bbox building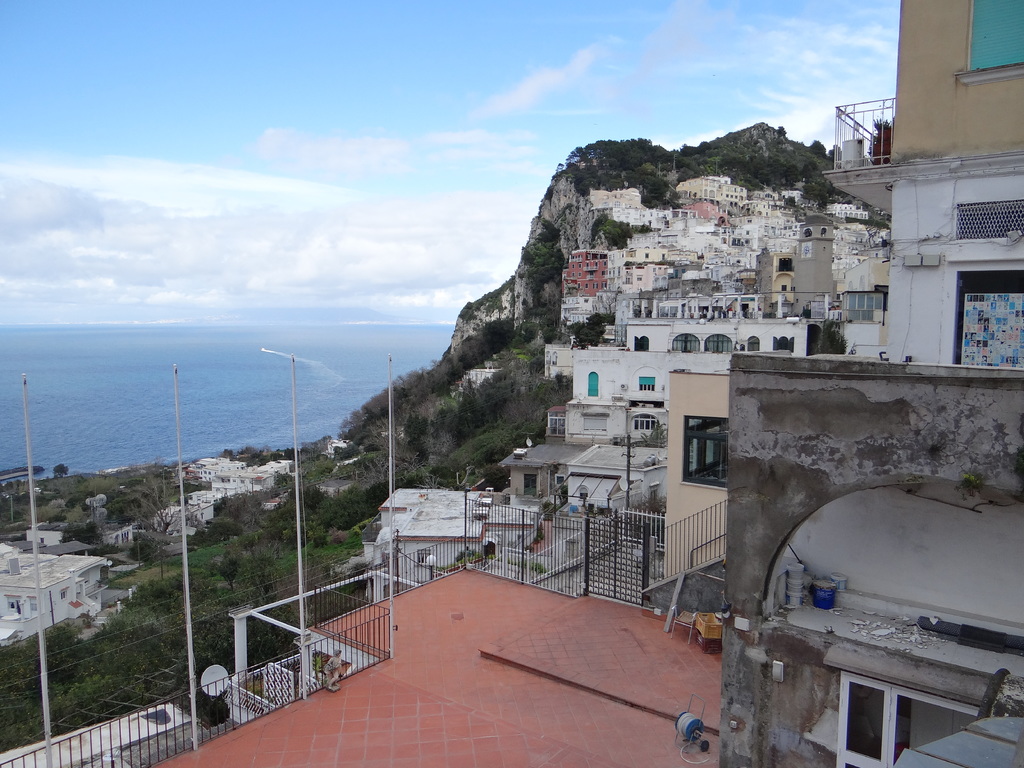
(left=466, top=366, right=507, bottom=387)
